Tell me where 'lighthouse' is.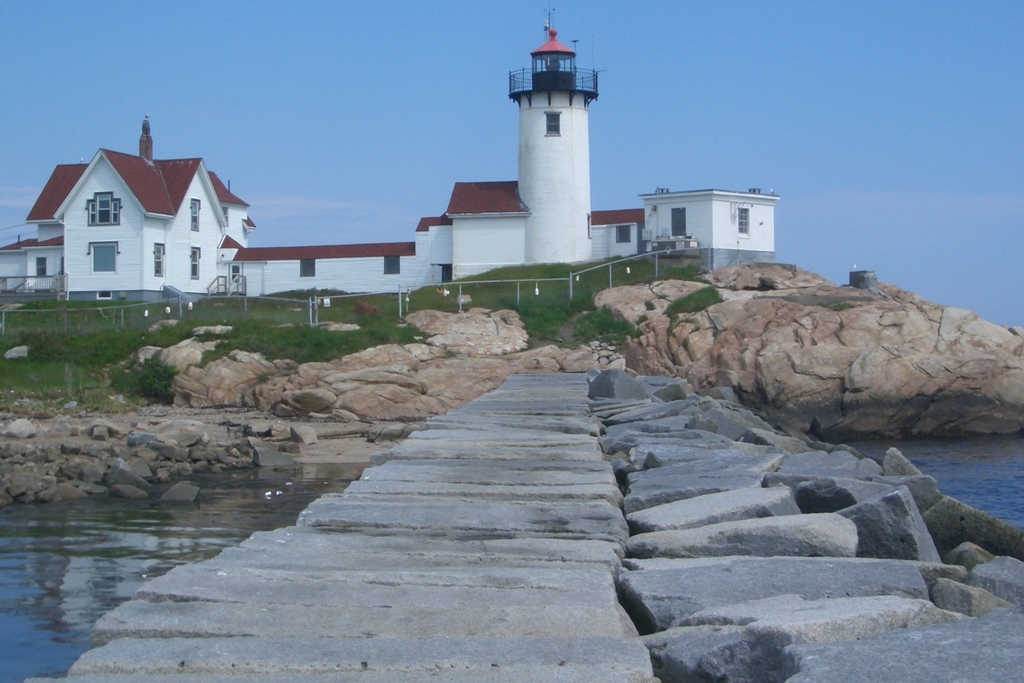
'lighthouse' is at detection(474, 0, 625, 278).
